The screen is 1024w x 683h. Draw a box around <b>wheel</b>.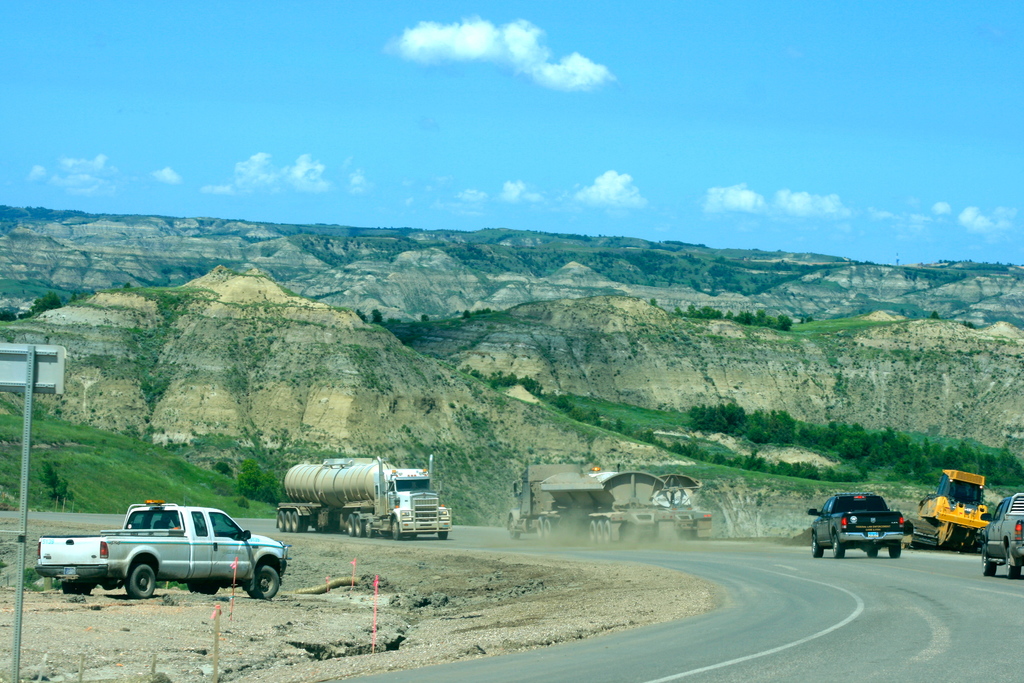
l=353, t=516, r=366, b=536.
